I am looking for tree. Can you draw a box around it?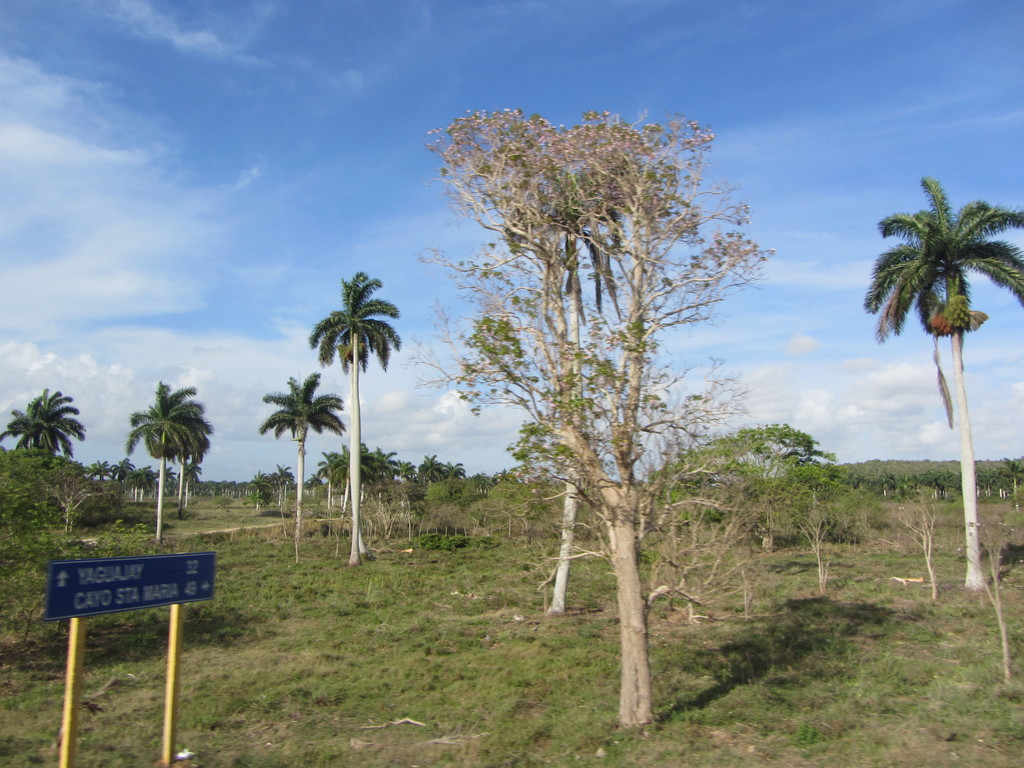
Sure, the bounding box is {"left": 303, "top": 266, "right": 406, "bottom": 564}.
